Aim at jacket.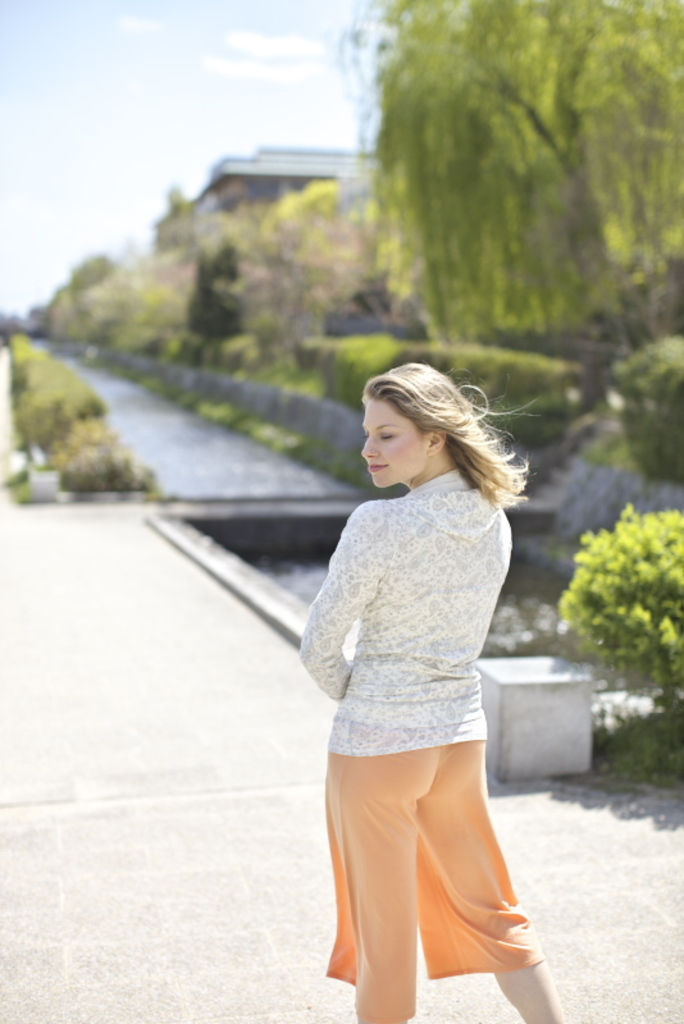
Aimed at BBox(306, 444, 510, 786).
